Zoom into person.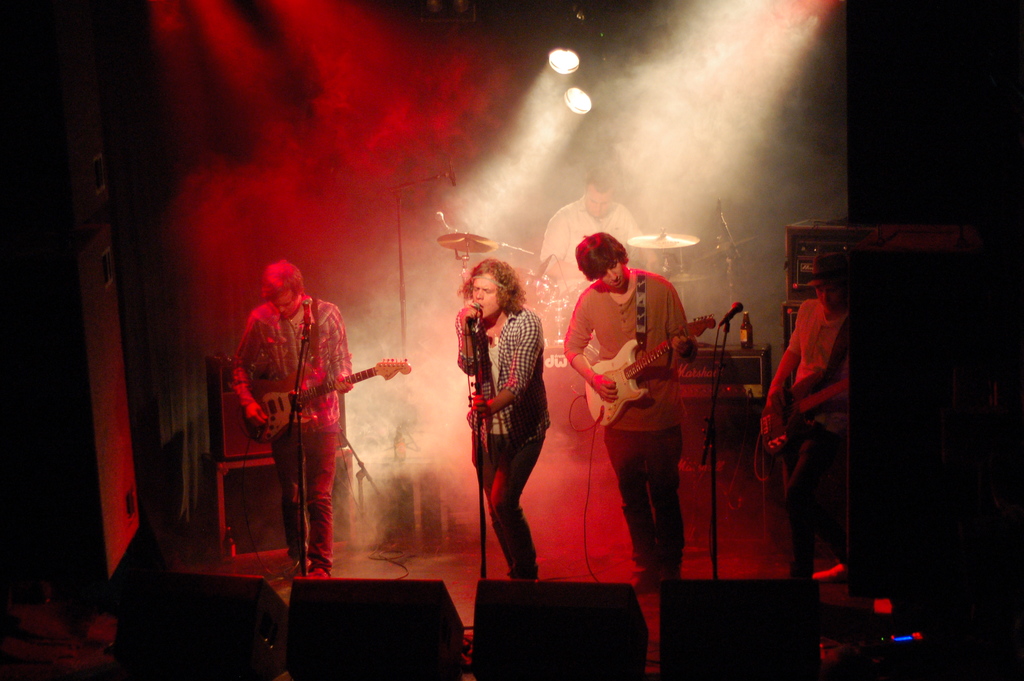
Zoom target: detection(456, 255, 552, 562).
